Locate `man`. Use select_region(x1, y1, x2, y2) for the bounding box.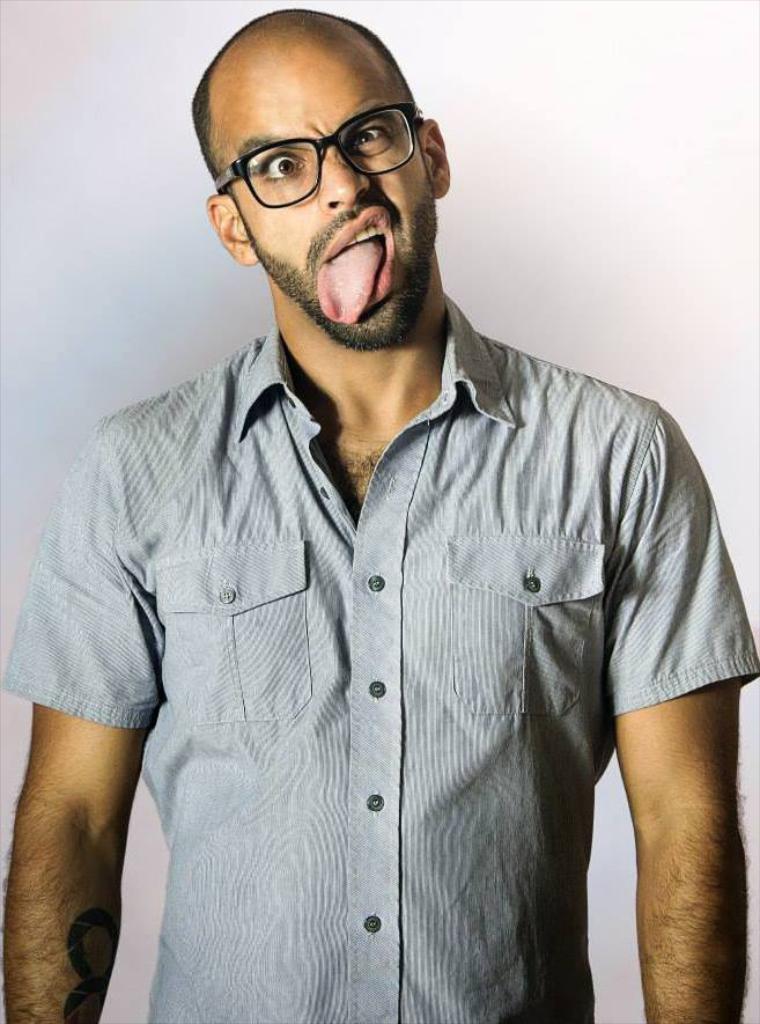
select_region(34, 0, 746, 1023).
